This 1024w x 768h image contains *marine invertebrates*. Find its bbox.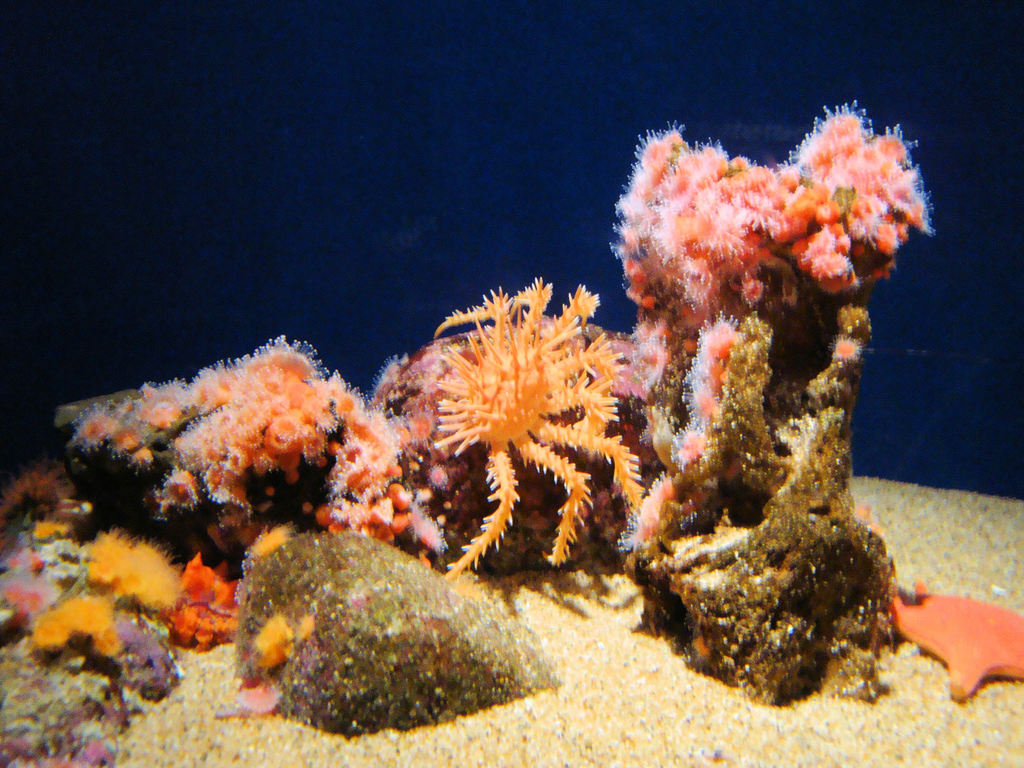
[left=59, top=325, right=337, bottom=546].
